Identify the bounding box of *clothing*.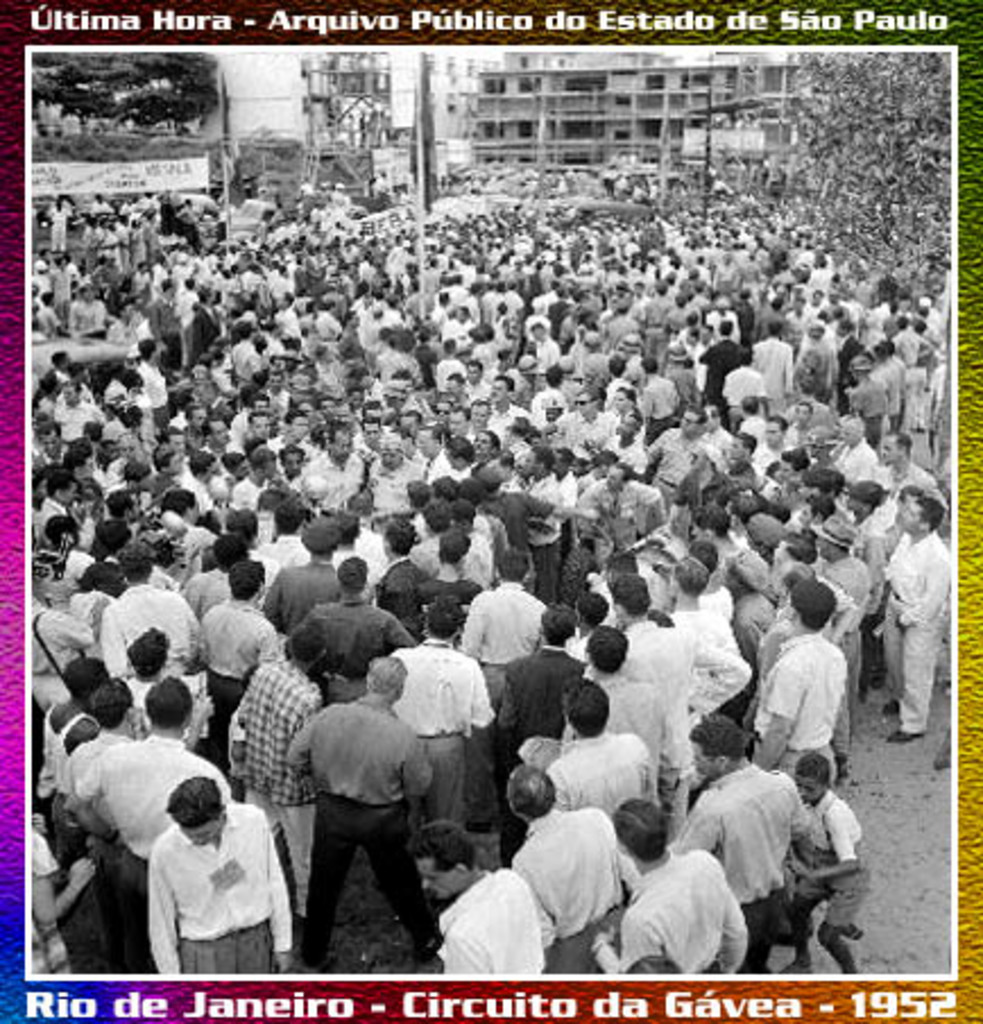
bbox(245, 788, 313, 906).
